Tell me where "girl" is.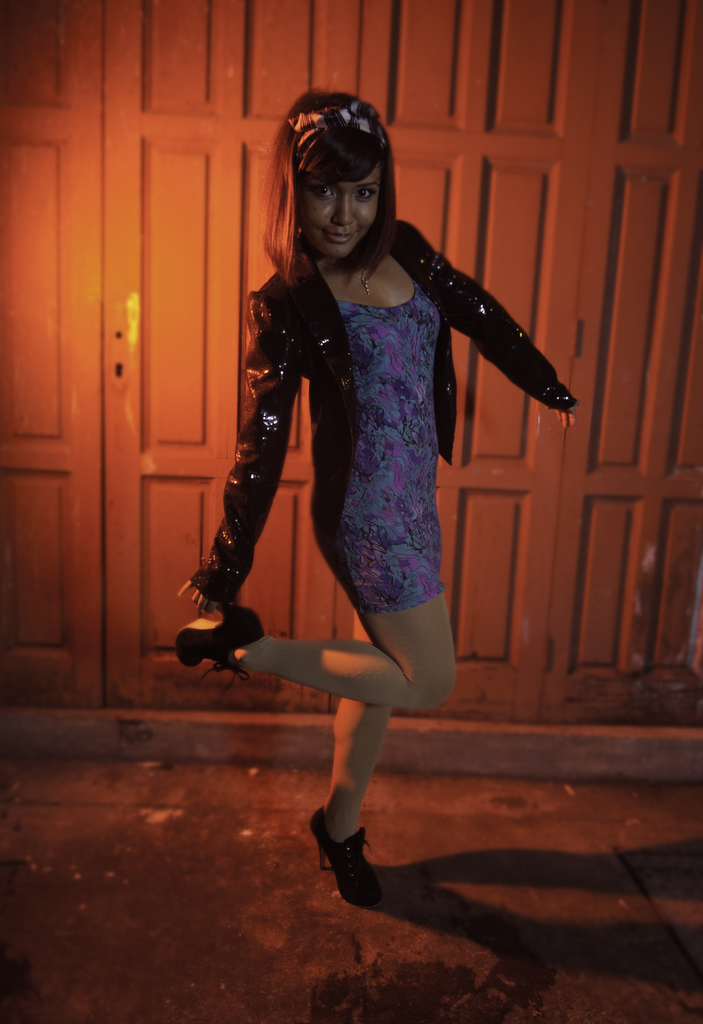
"girl" is at [left=172, top=91, right=580, bottom=906].
